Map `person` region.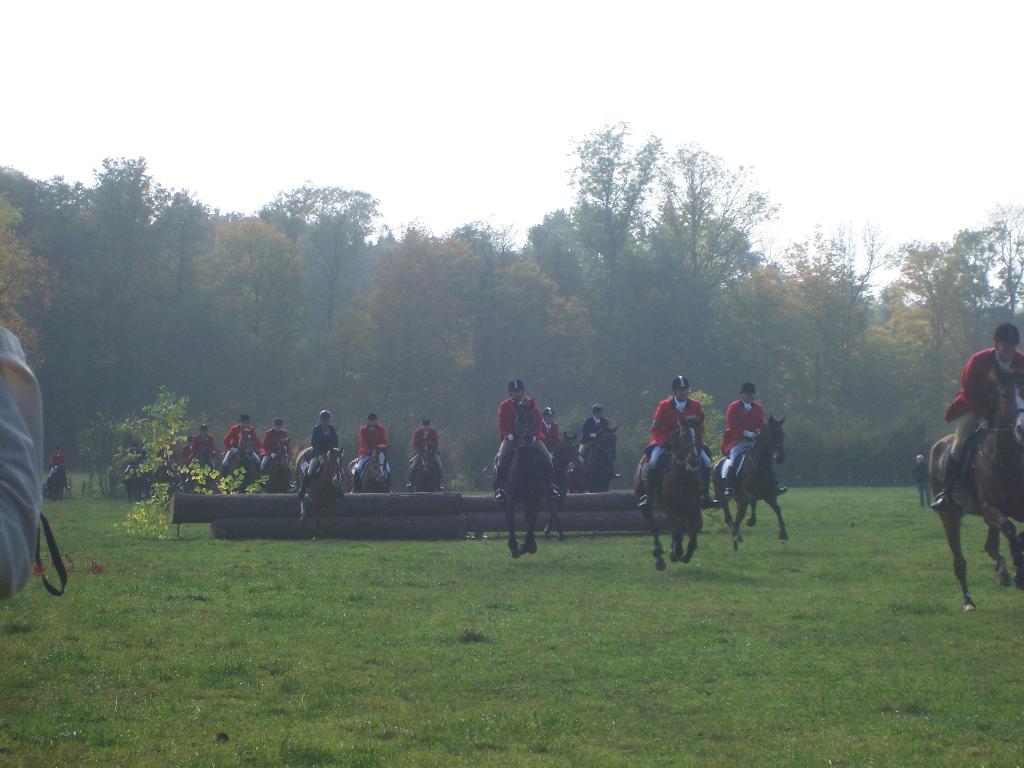
Mapped to bbox(648, 377, 724, 517).
